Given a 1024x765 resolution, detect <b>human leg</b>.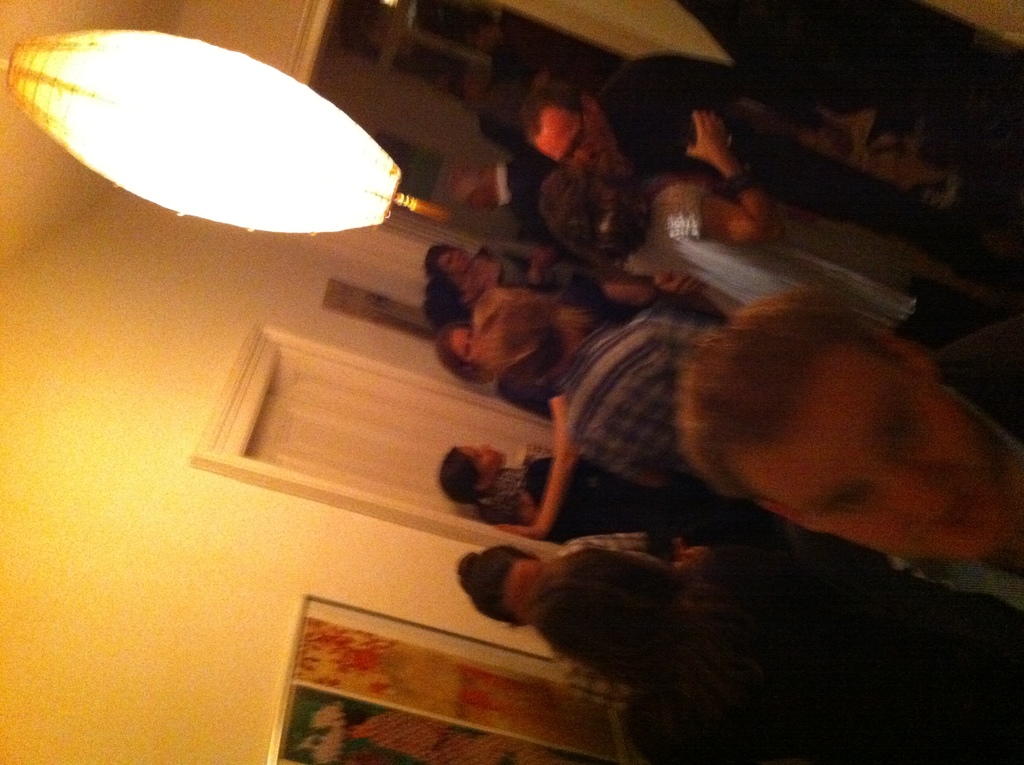
(791, 153, 991, 275).
